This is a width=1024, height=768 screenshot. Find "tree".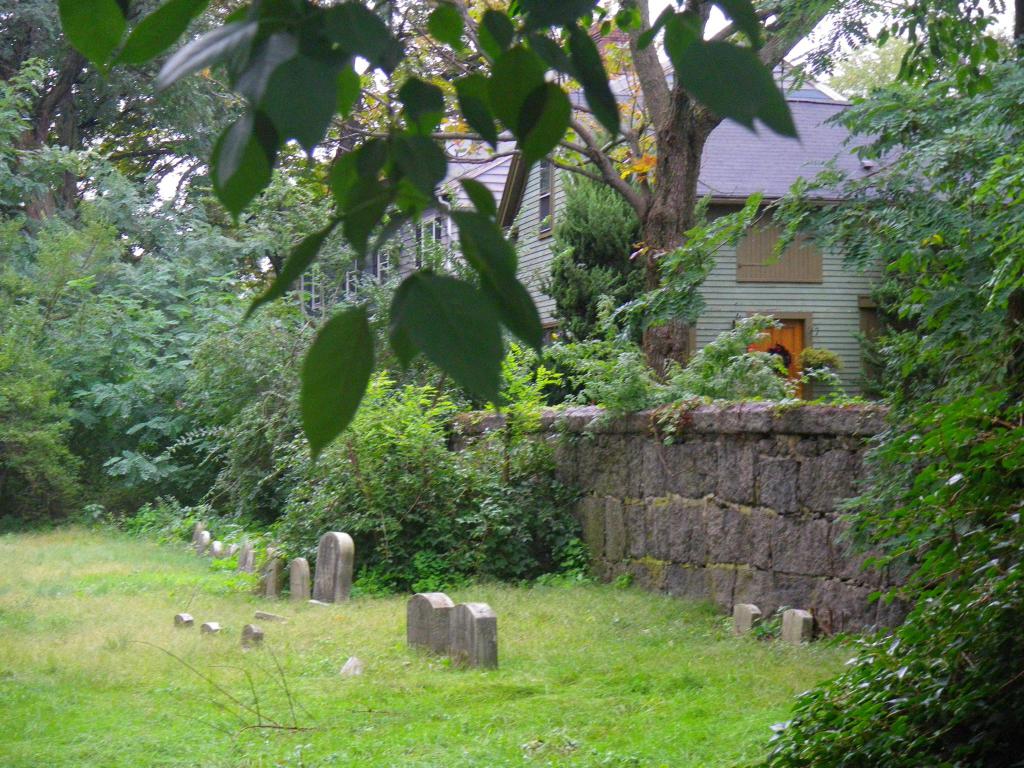
Bounding box: box(319, 0, 898, 385).
